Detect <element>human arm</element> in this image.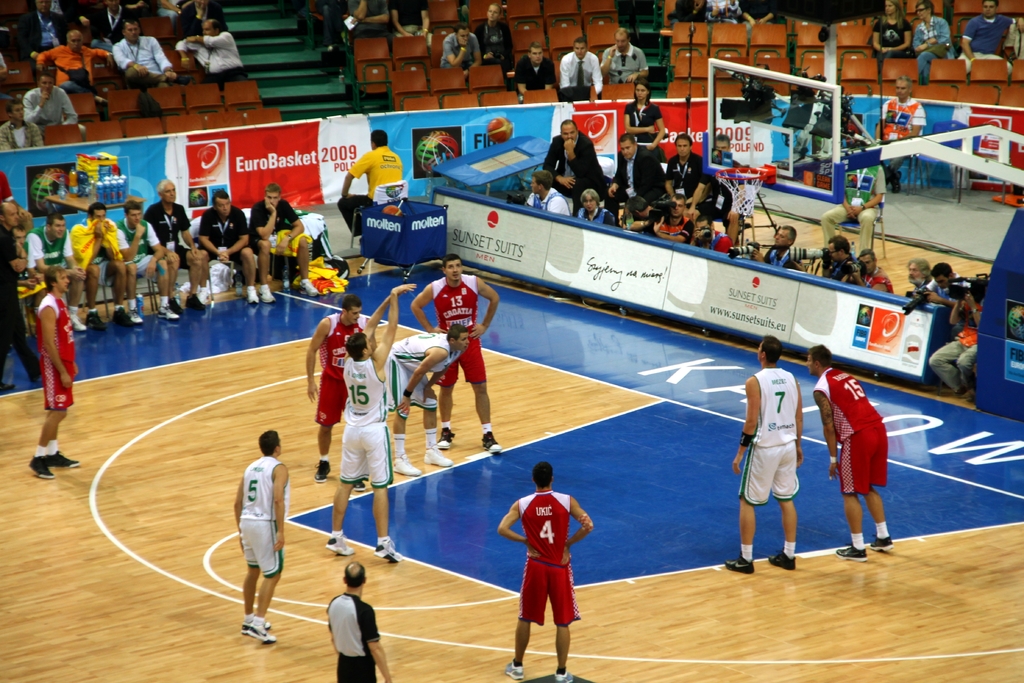
Detection: bbox=(664, 165, 674, 201).
